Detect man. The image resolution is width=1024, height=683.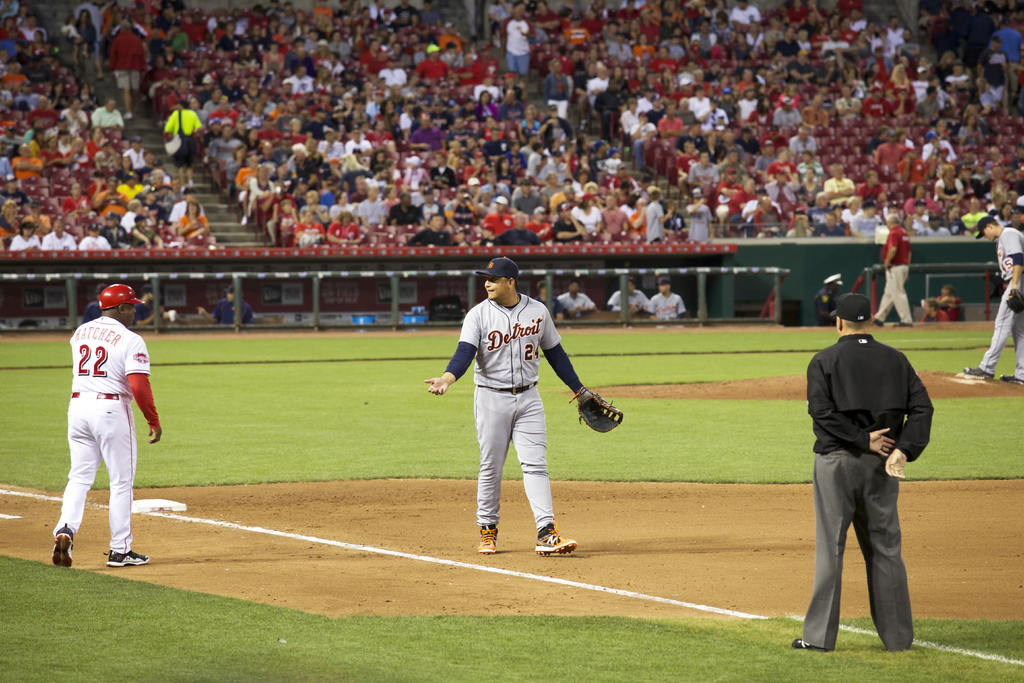
[left=798, top=295, right=937, bottom=668].
